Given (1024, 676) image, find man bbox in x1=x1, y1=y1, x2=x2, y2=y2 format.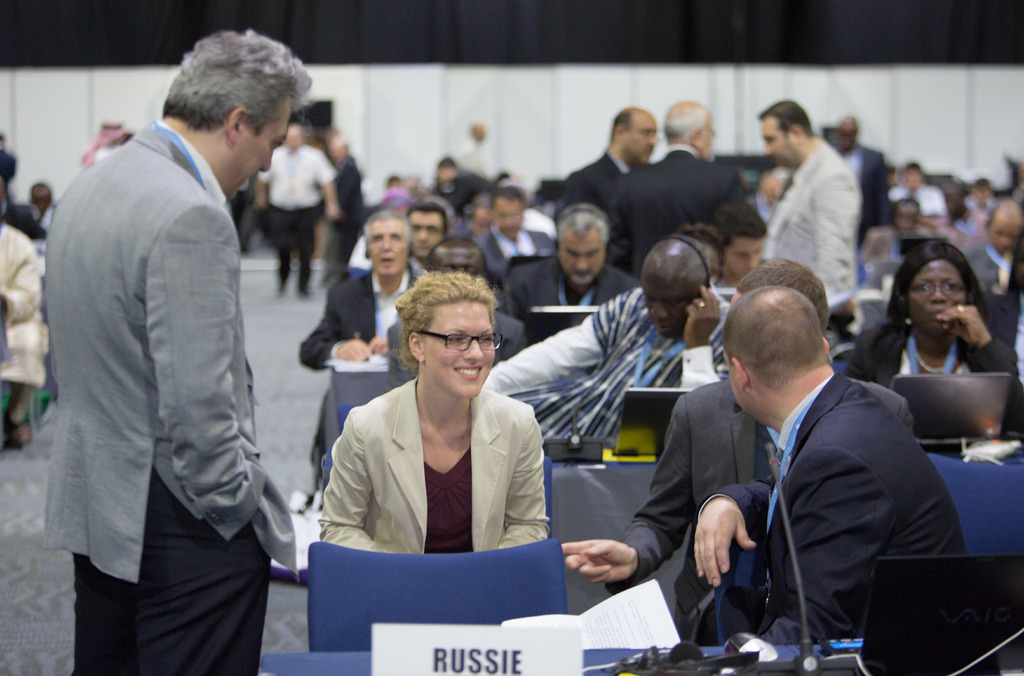
x1=451, y1=191, x2=564, y2=266.
